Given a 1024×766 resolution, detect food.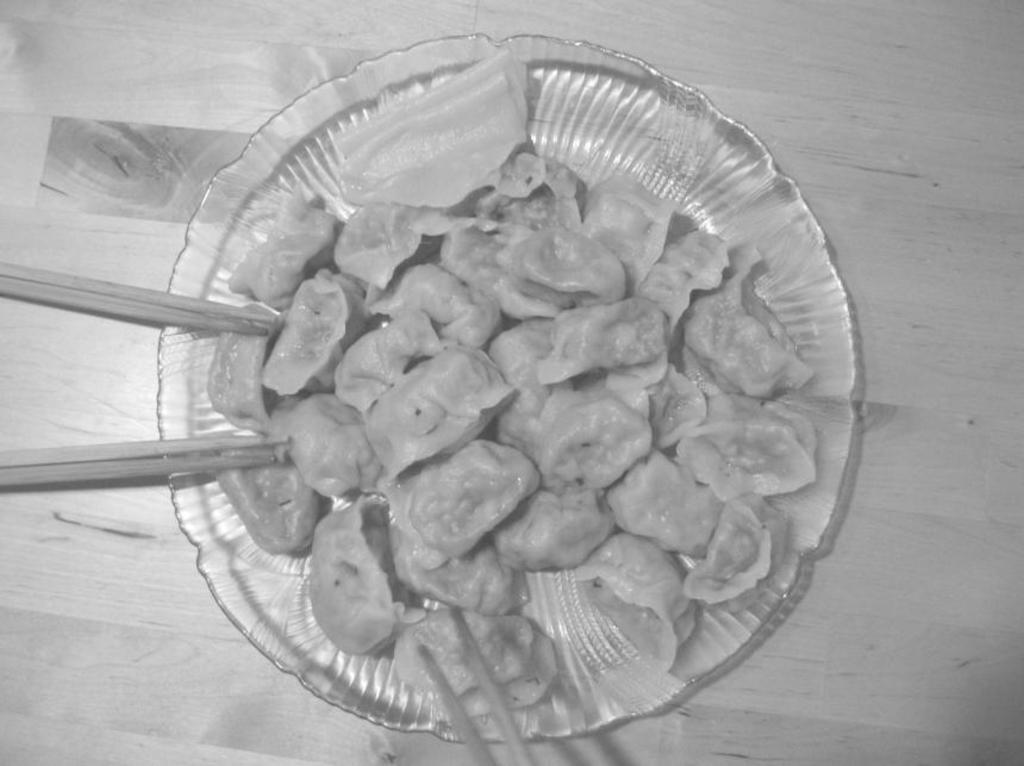
l=182, t=61, r=885, b=699.
